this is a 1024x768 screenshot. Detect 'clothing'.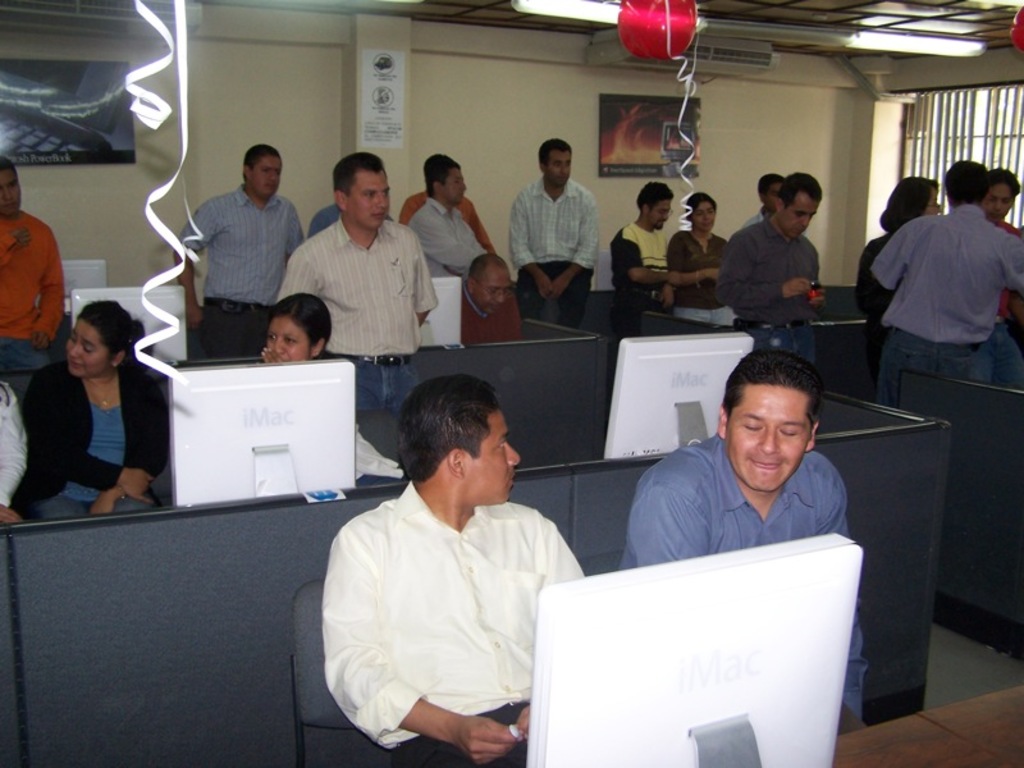
bbox=(462, 285, 529, 339).
